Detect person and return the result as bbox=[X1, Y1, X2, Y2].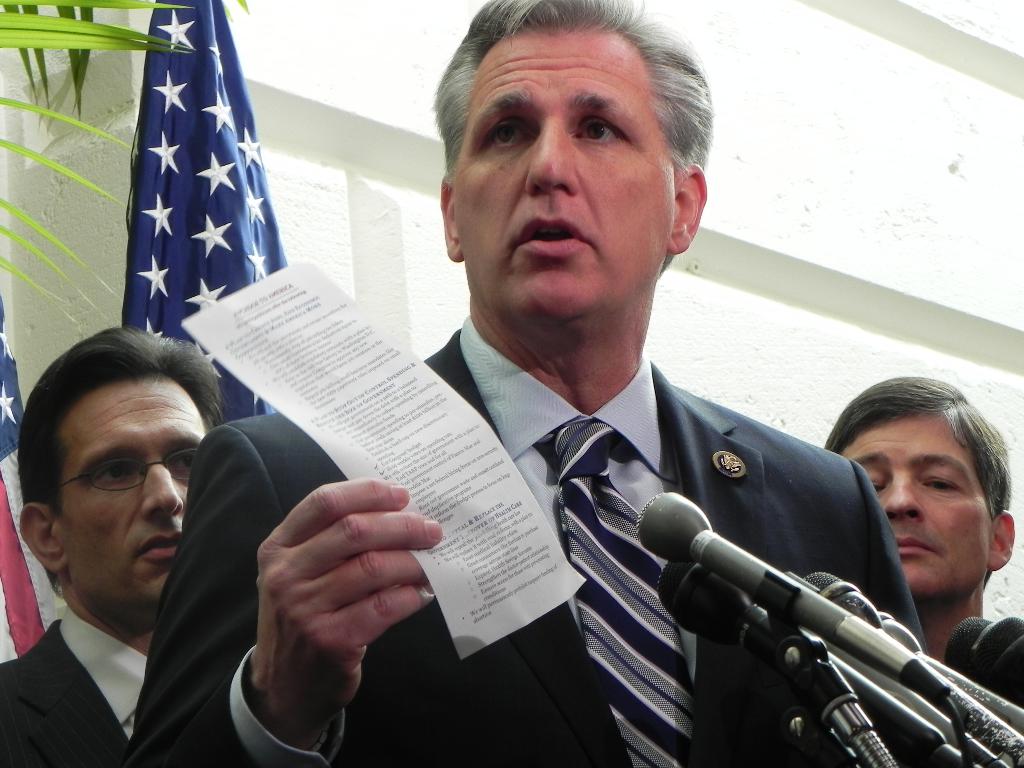
bbox=[0, 316, 268, 765].
